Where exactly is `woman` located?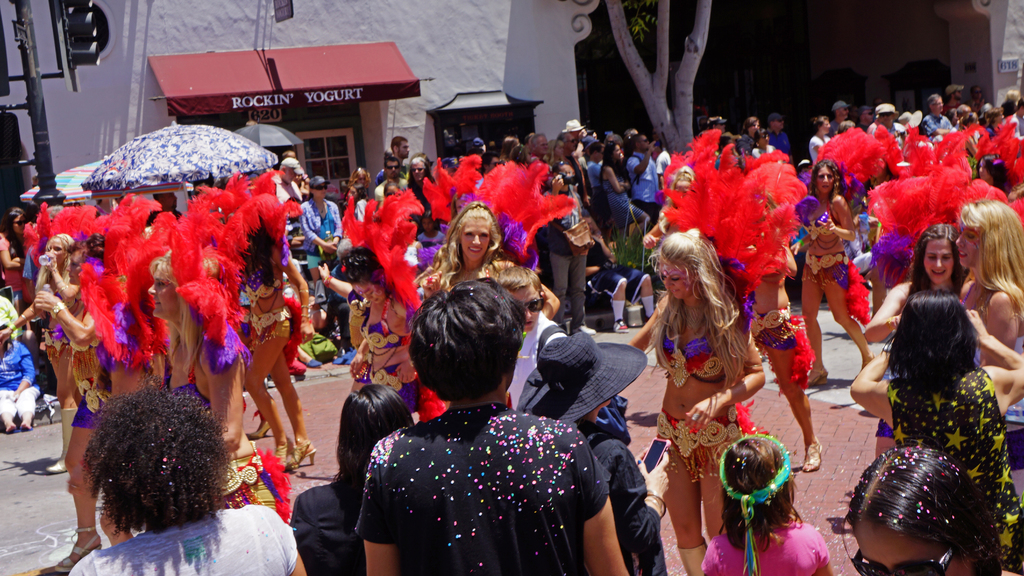
Its bounding box is l=546, t=137, r=562, b=164.
